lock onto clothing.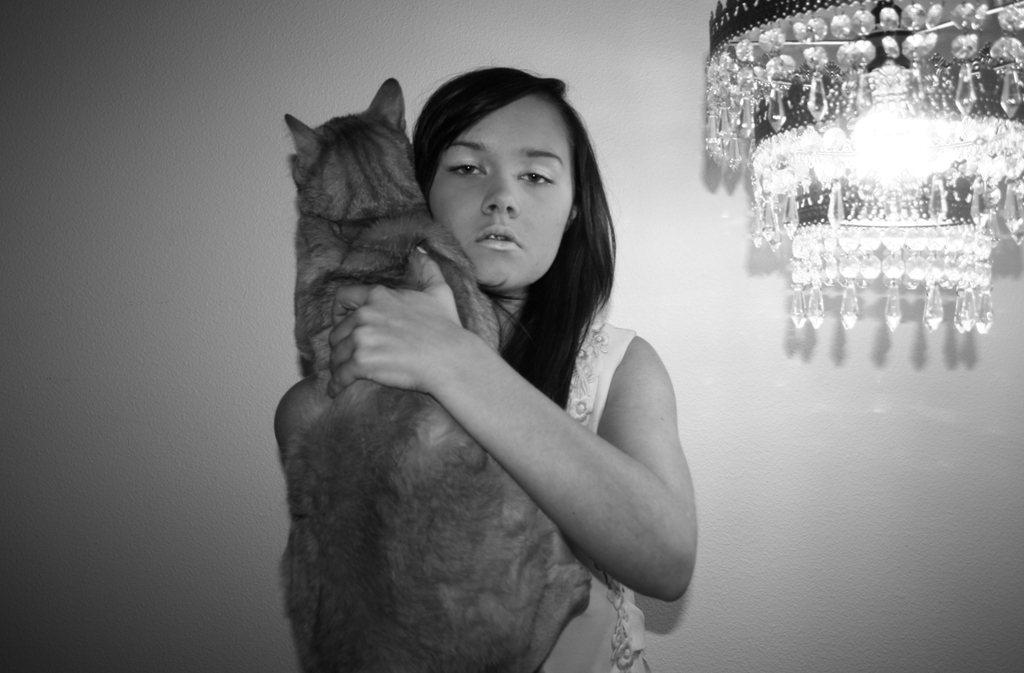
Locked: 534,318,644,672.
